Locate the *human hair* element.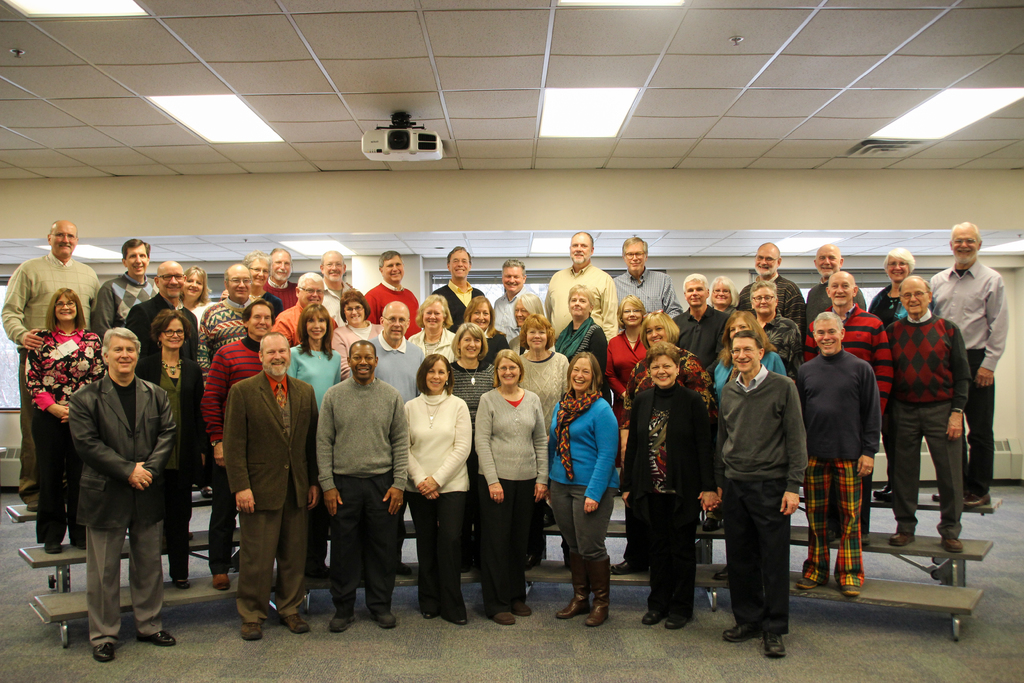
Element bbox: [left=121, top=237, right=151, bottom=261].
